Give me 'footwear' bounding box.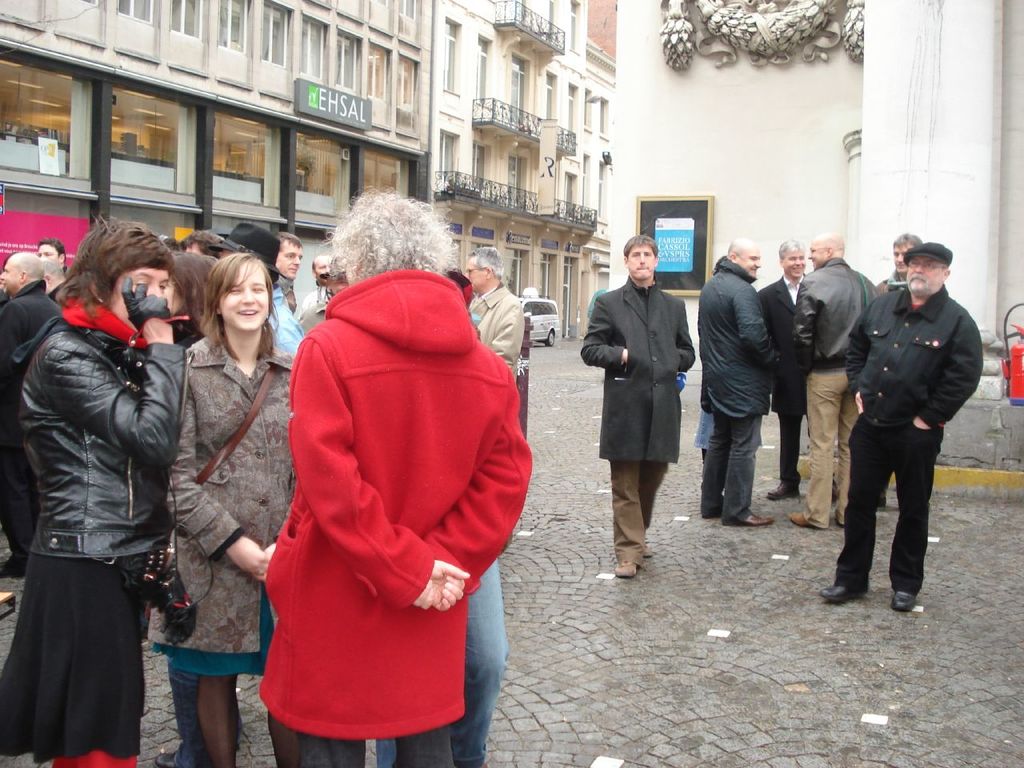
left=790, top=510, right=818, bottom=530.
